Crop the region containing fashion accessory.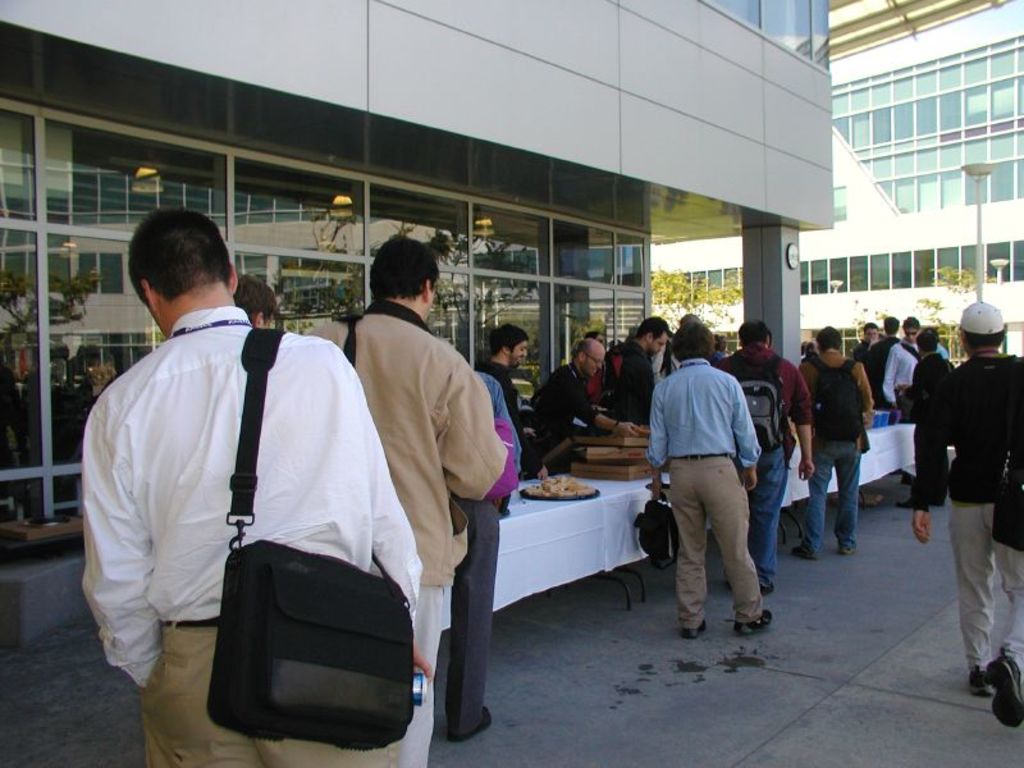
Crop region: {"x1": 991, "y1": 652, "x2": 1023, "y2": 730}.
